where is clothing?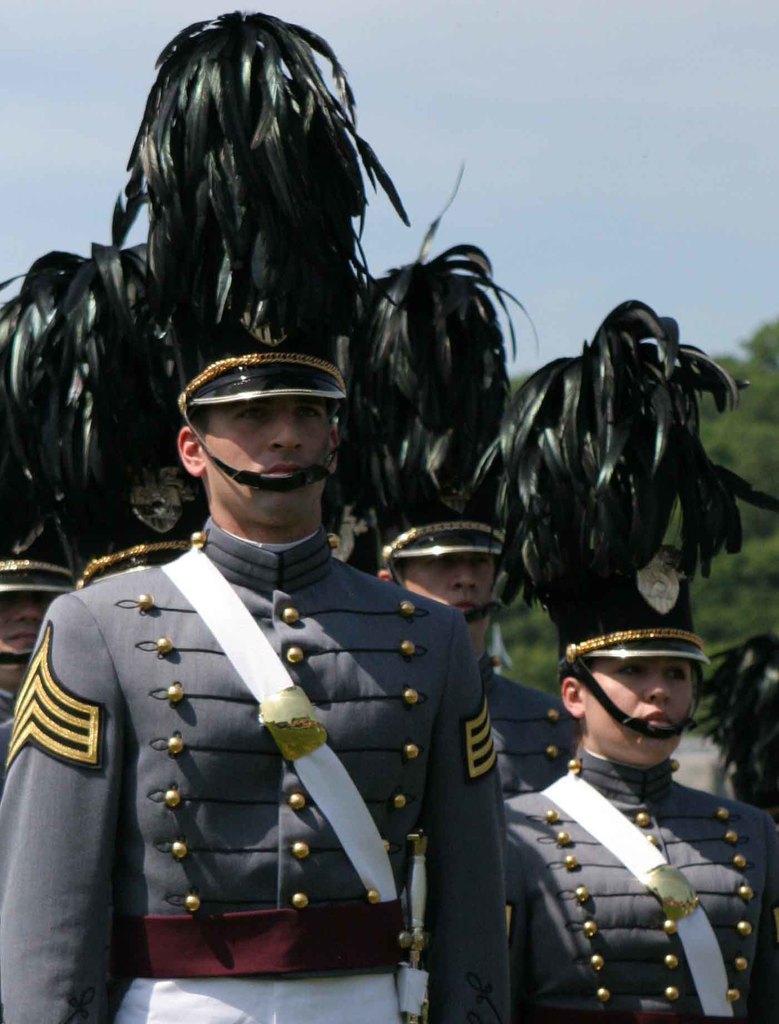
box=[35, 501, 519, 1000].
